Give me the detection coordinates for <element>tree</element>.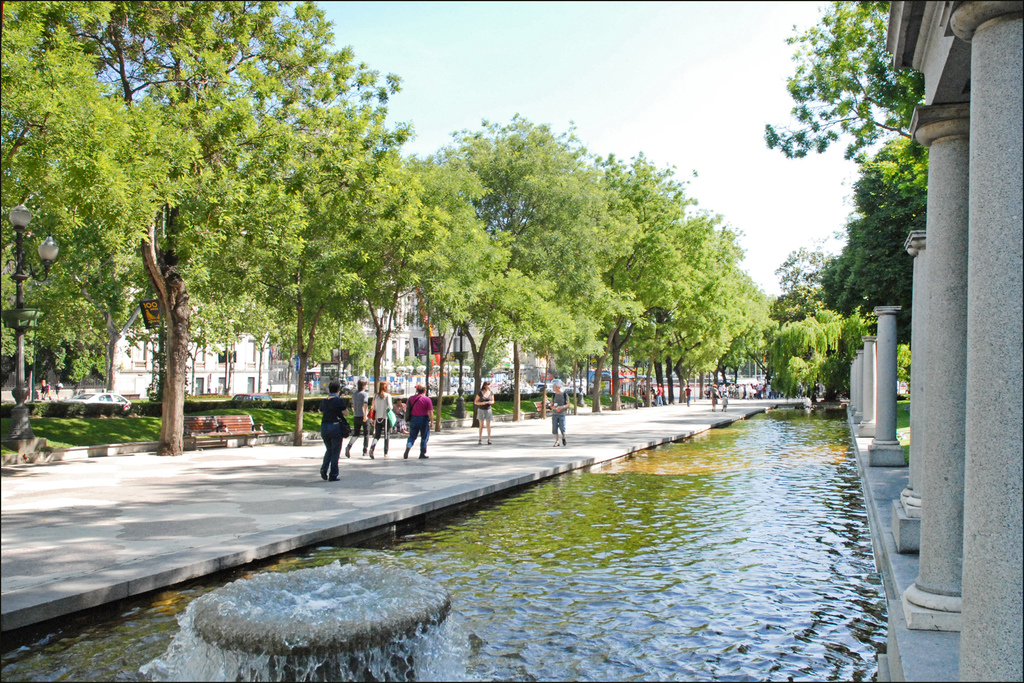
[left=767, top=247, right=871, bottom=403].
